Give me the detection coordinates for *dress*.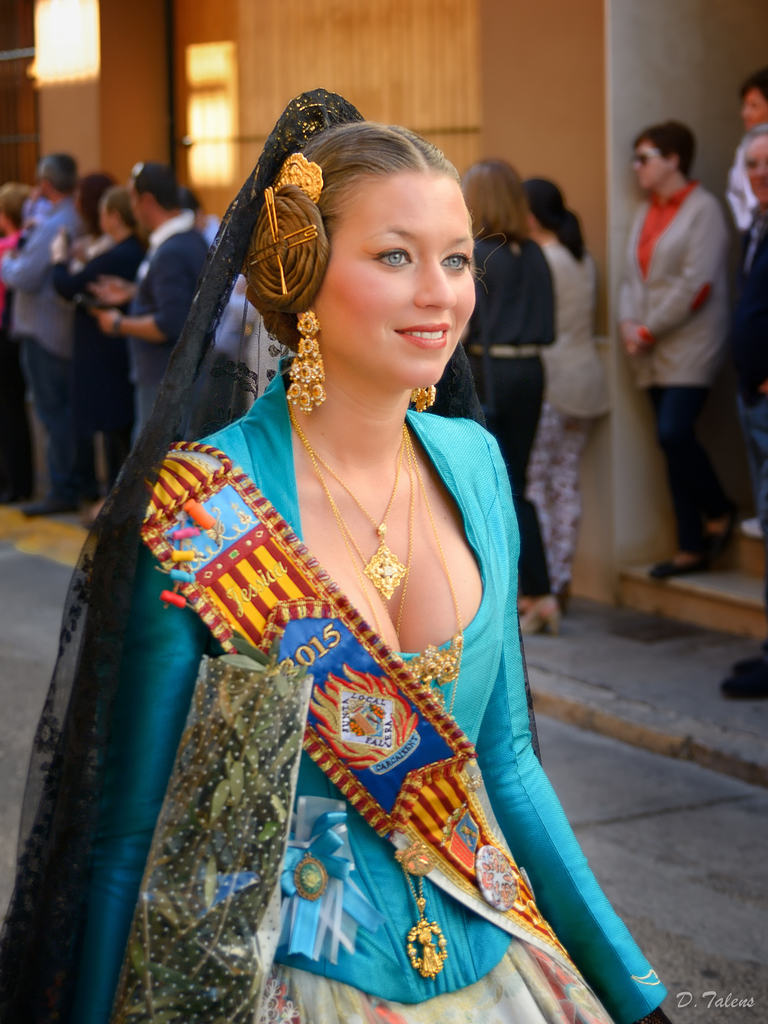
<region>4, 83, 669, 1023</region>.
